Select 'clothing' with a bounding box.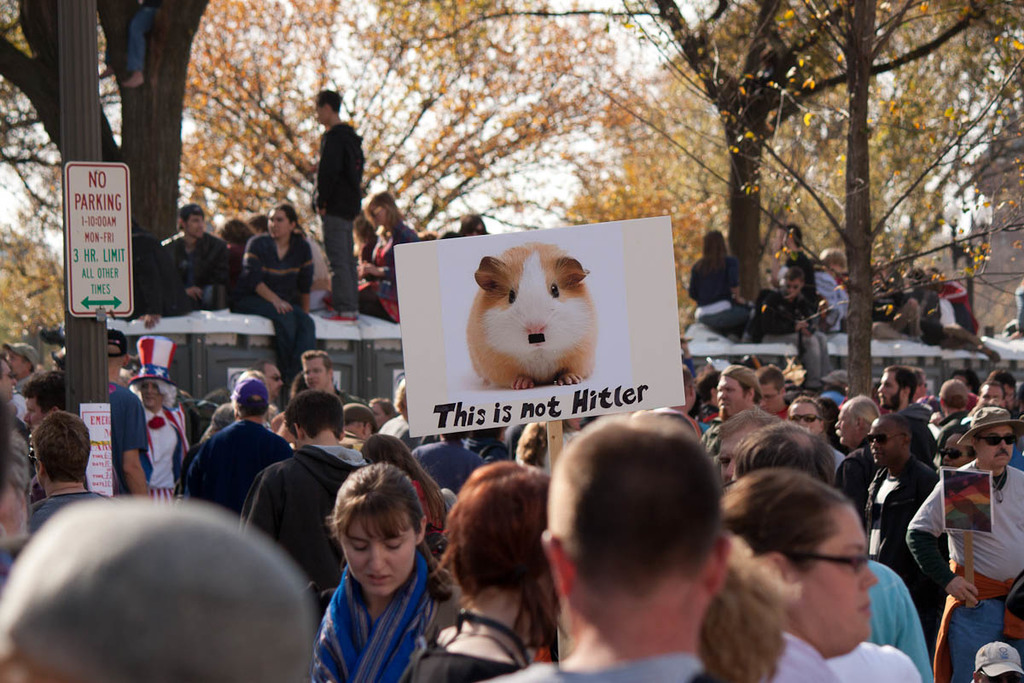
783,242,814,289.
